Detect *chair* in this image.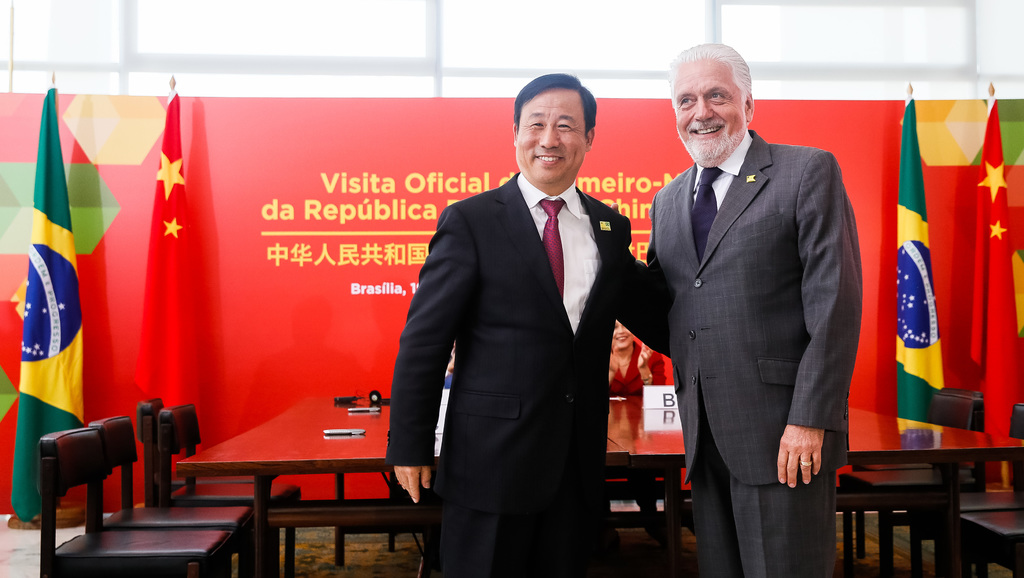
Detection: (960, 490, 1020, 577).
